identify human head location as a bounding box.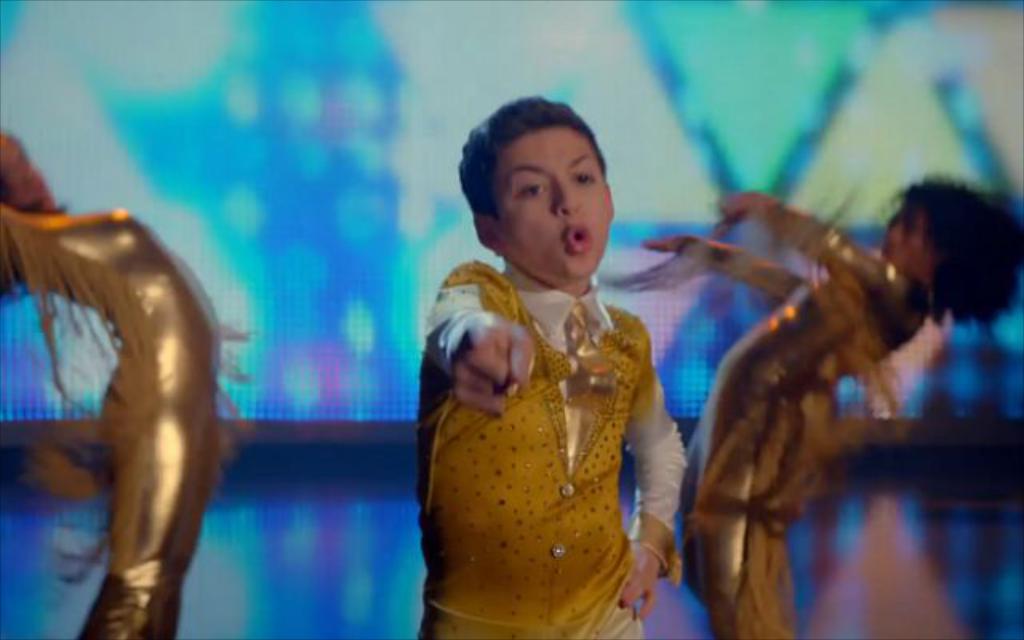
885 176 1022 318.
